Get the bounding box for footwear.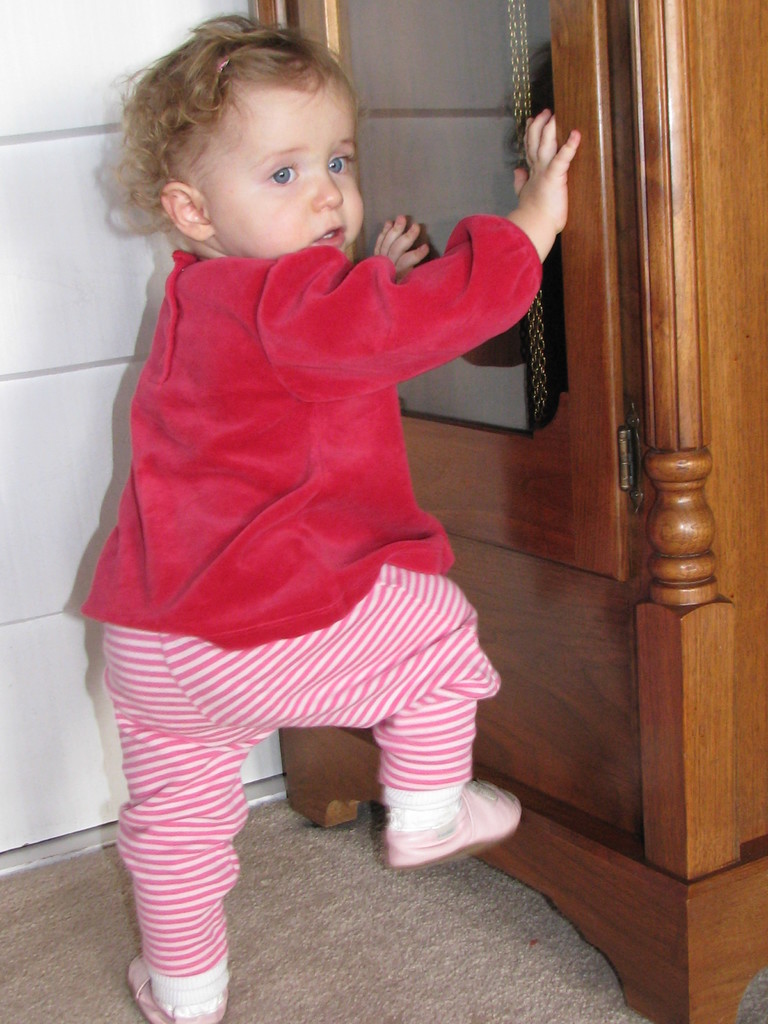
pyautogui.locateOnScreen(368, 785, 524, 895).
